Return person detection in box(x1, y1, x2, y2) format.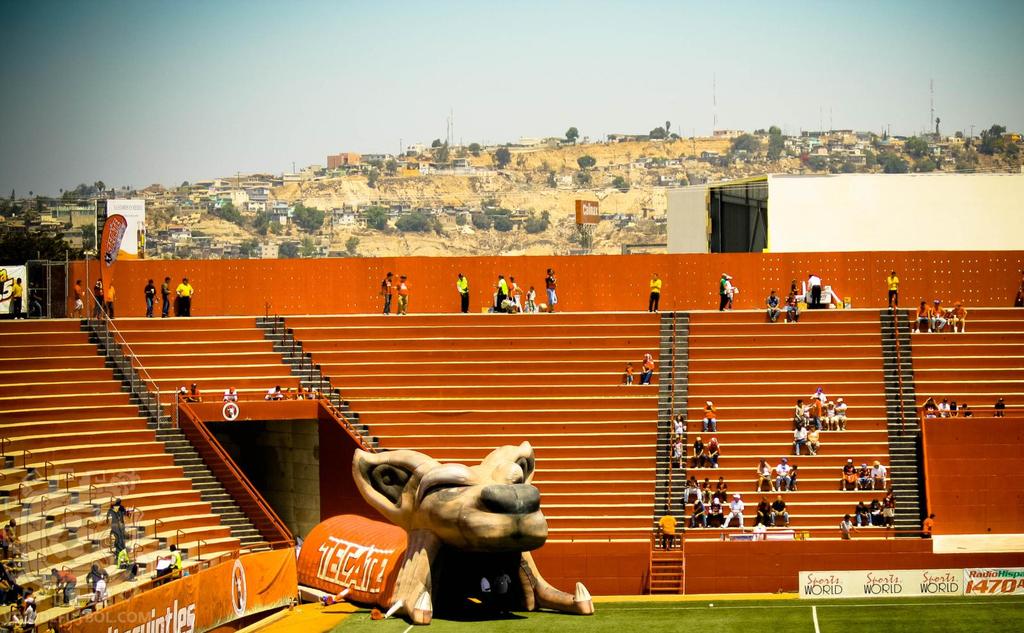
box(680, 474, 701, 503).
